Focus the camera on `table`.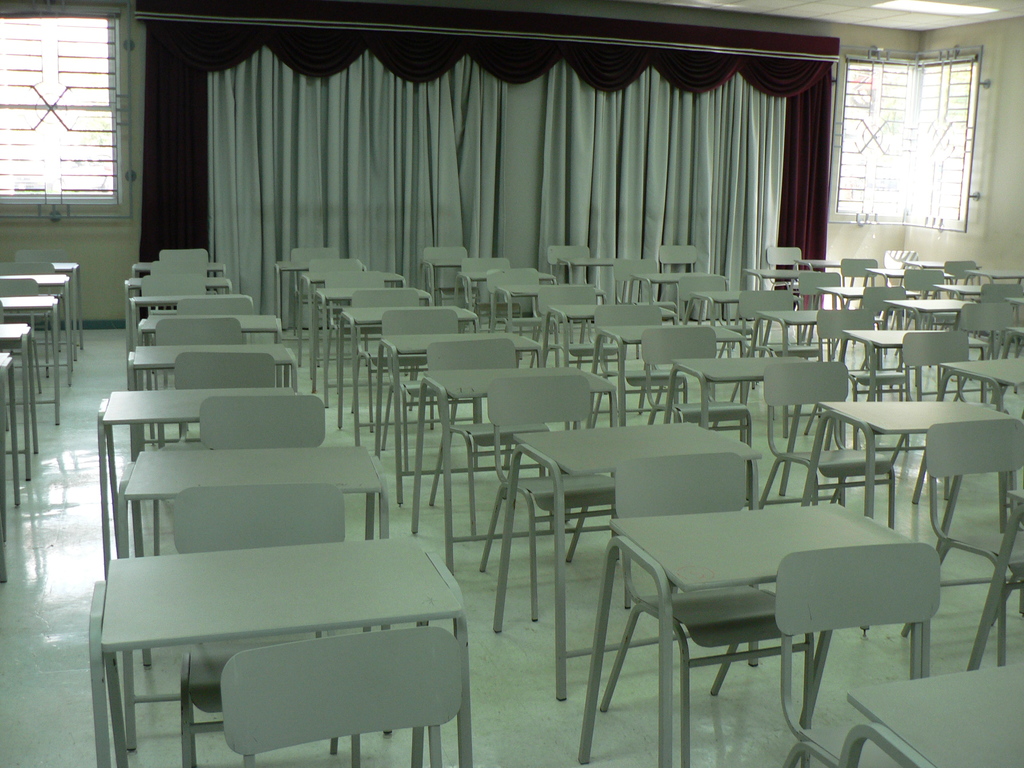
Focus region: rect(1, 291, 58, 423).
